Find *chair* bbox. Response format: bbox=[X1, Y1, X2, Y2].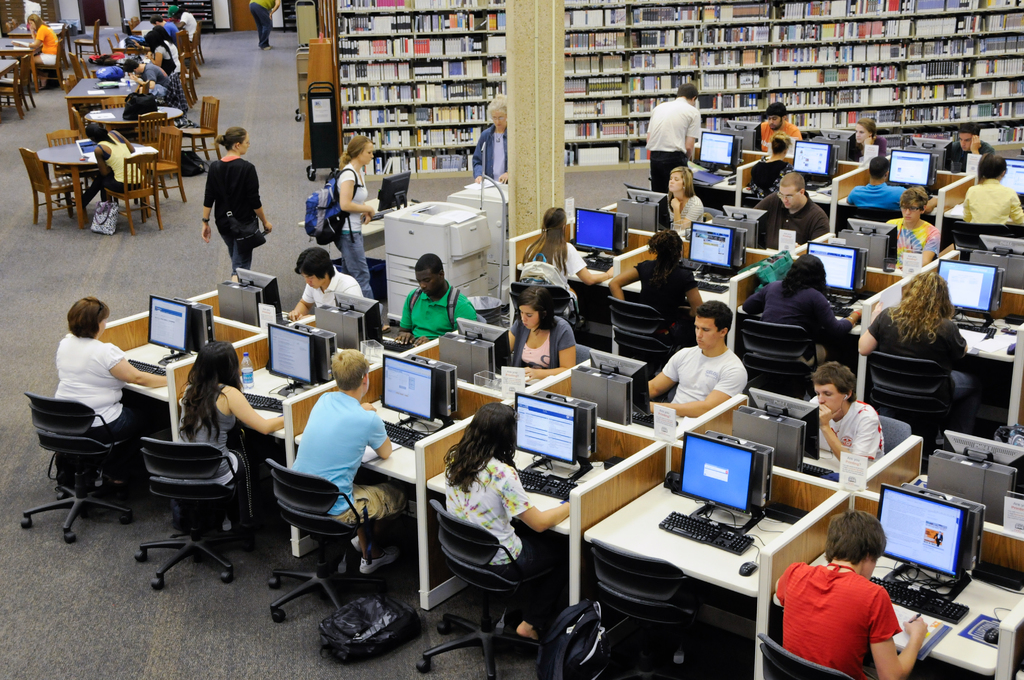
bbox=[582, 542, 701, 679].
